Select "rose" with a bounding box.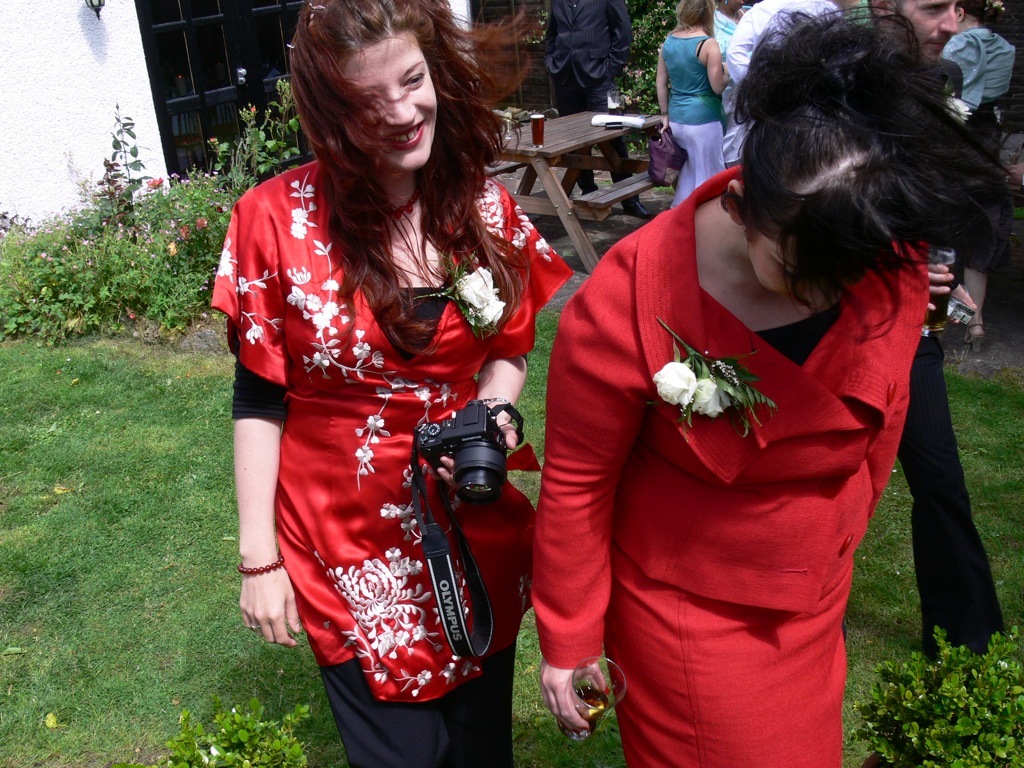
471:291:506:332.
